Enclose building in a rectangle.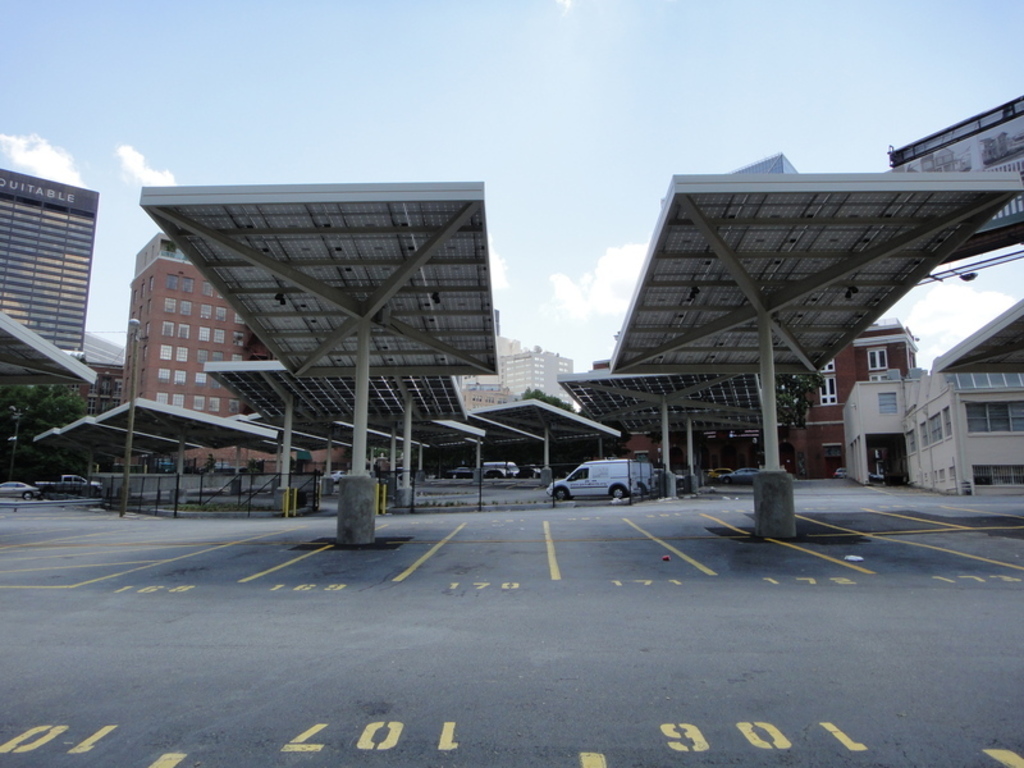
{"x1": 0, "y1": 166, "x2": 99, "y2": 366}.
